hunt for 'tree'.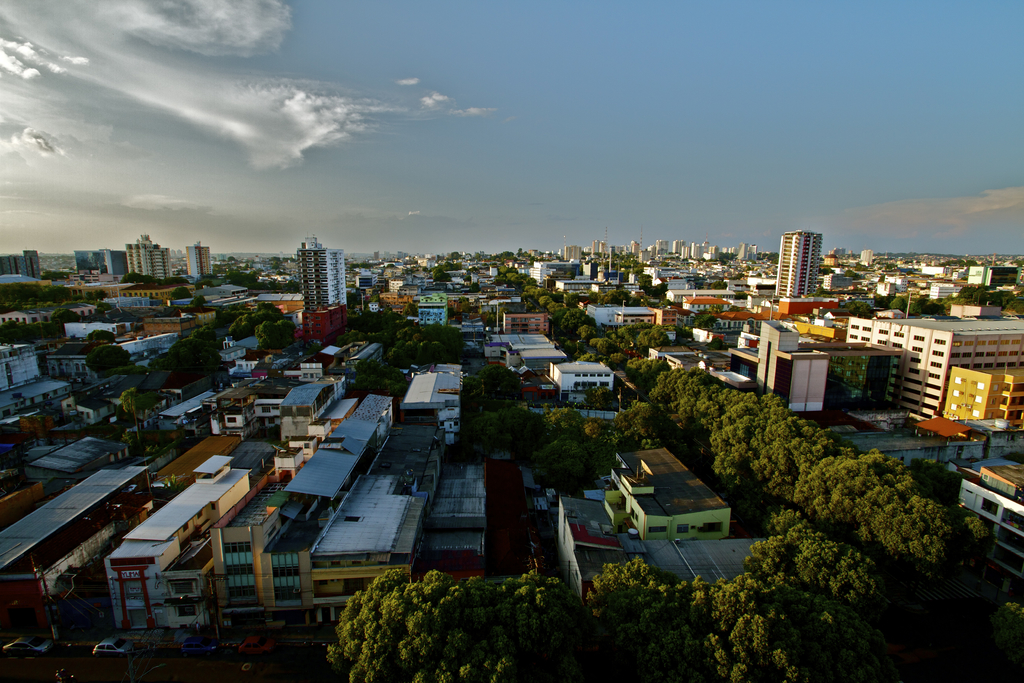
Hunted down at [252,320,297,347].
